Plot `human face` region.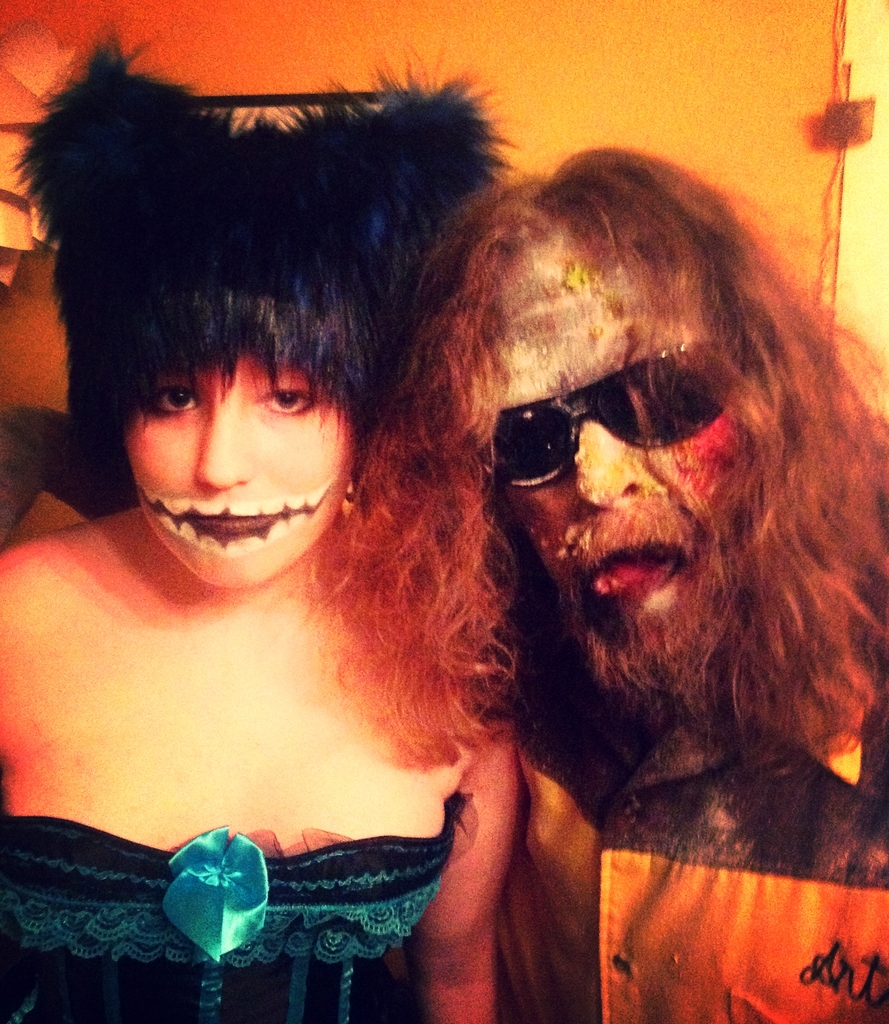
Plotted at 488 252 760 655.
